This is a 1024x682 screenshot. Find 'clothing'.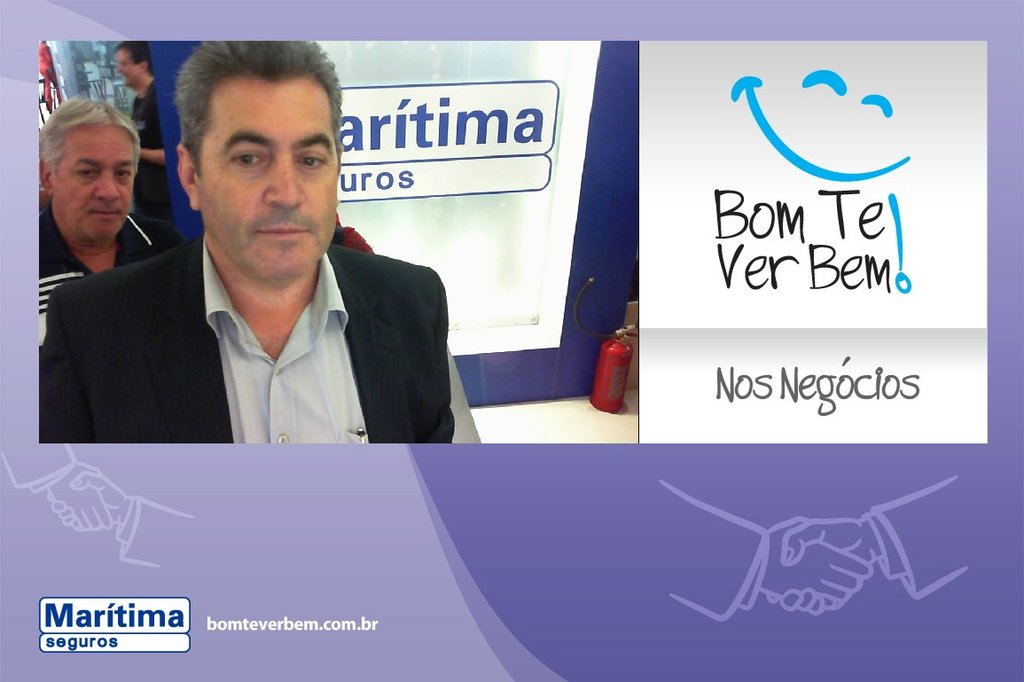
Bounding box: [x1=34, y1=211, x2=188, y2=325].
